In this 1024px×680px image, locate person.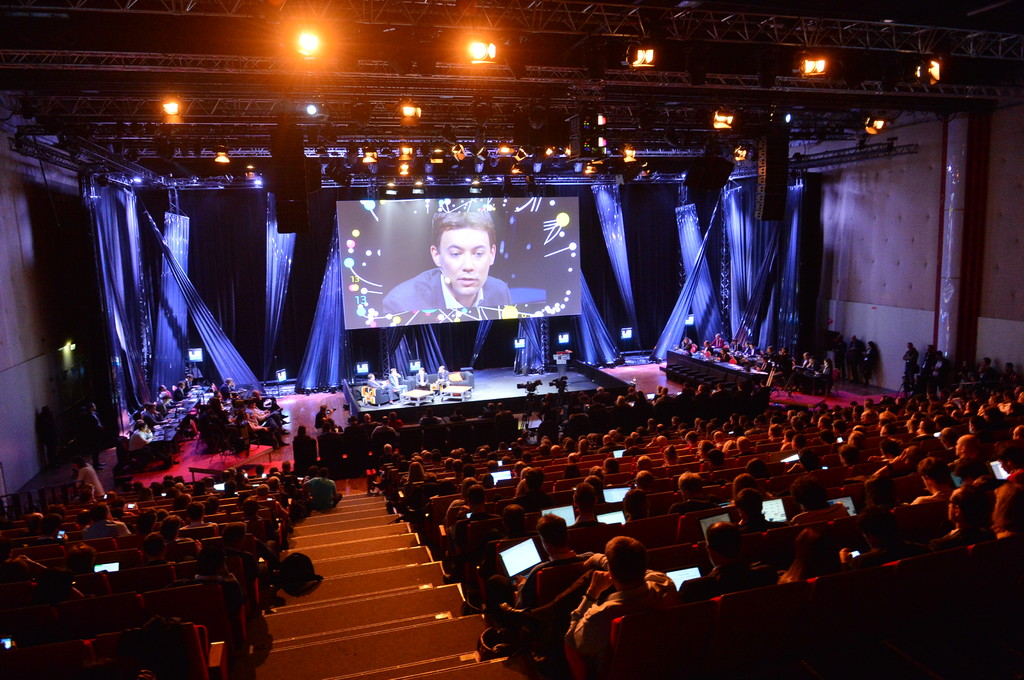
Bounding box: l=276, t=458, r=321, b=514.
